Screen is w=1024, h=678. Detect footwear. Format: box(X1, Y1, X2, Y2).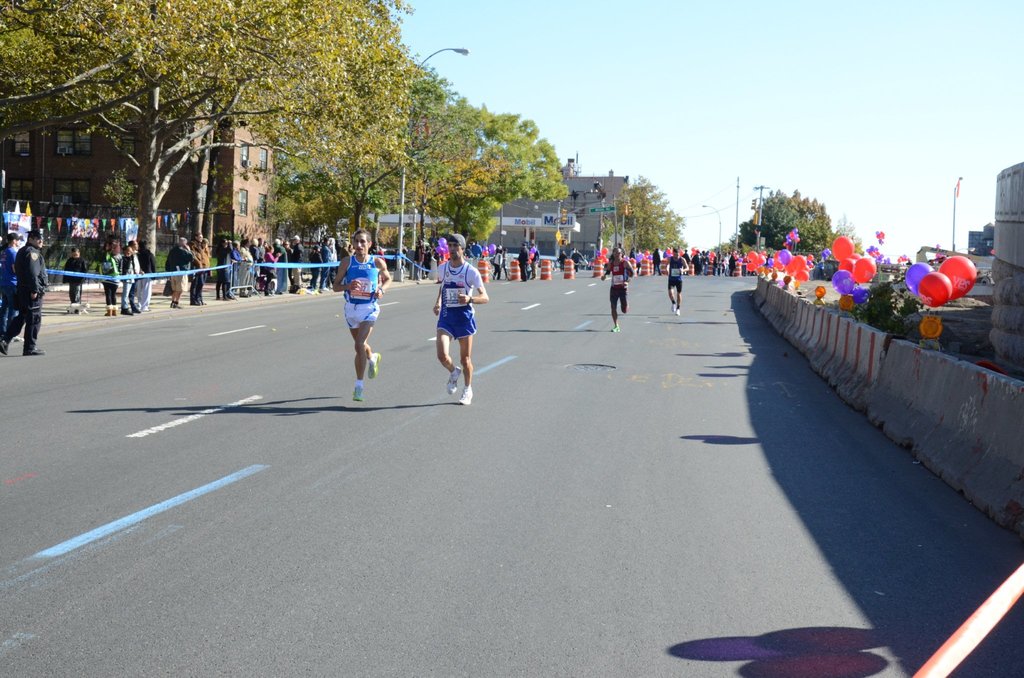
box(353, 378, 371, 405).
